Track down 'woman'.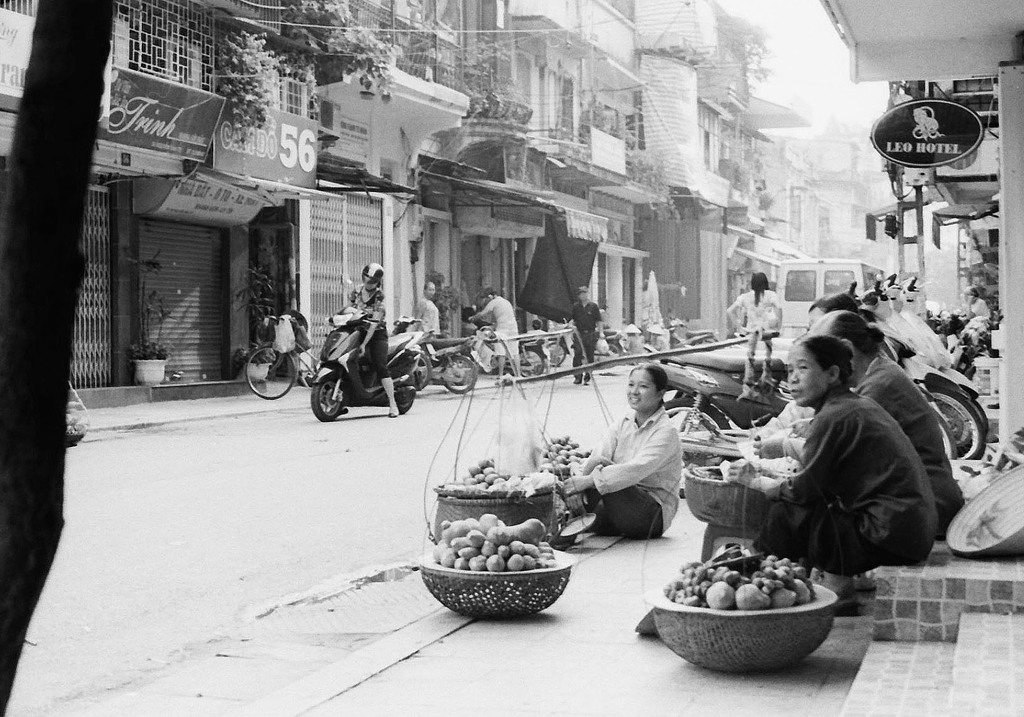
Tracked to <box>324,261,399,417</box>.
